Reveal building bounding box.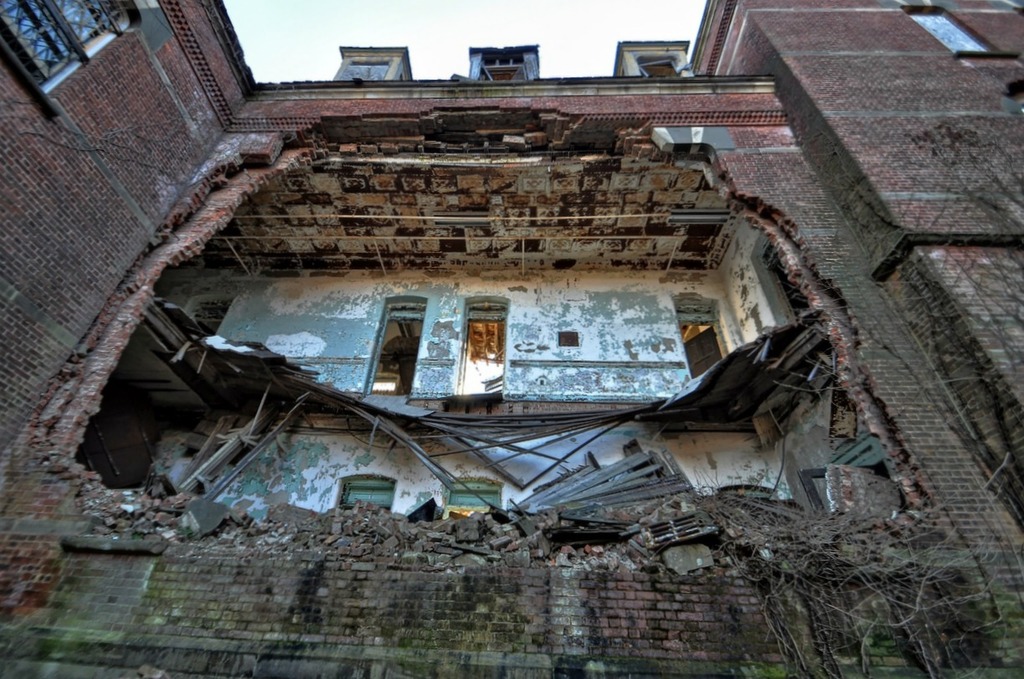
Revealed: [0,0,1023,678].
